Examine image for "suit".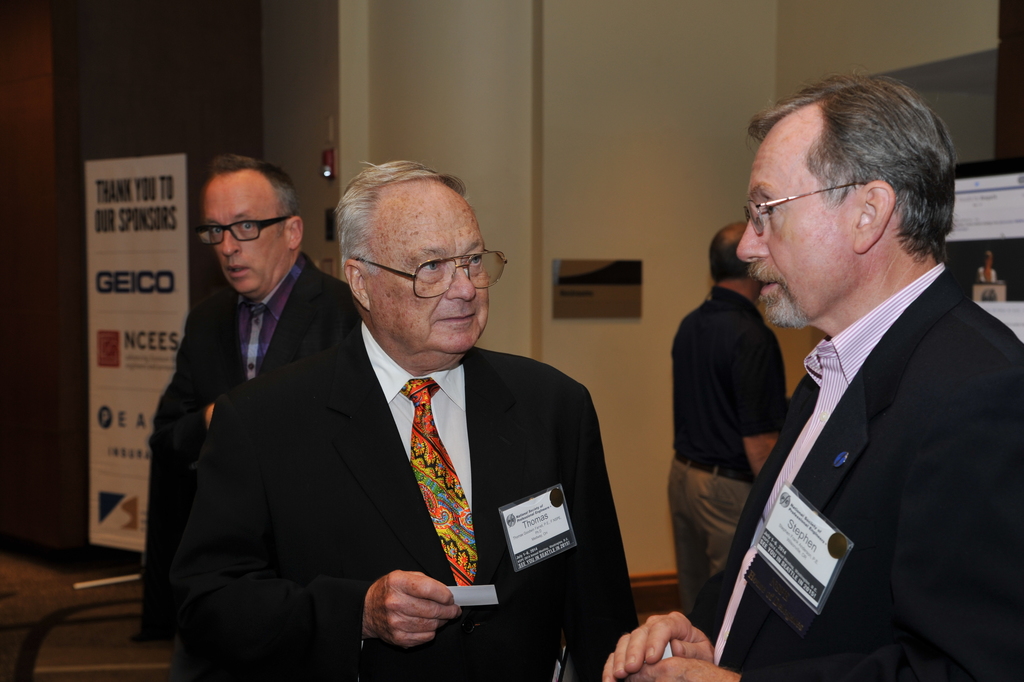
Examination result: 248, 239, 624, 673.
